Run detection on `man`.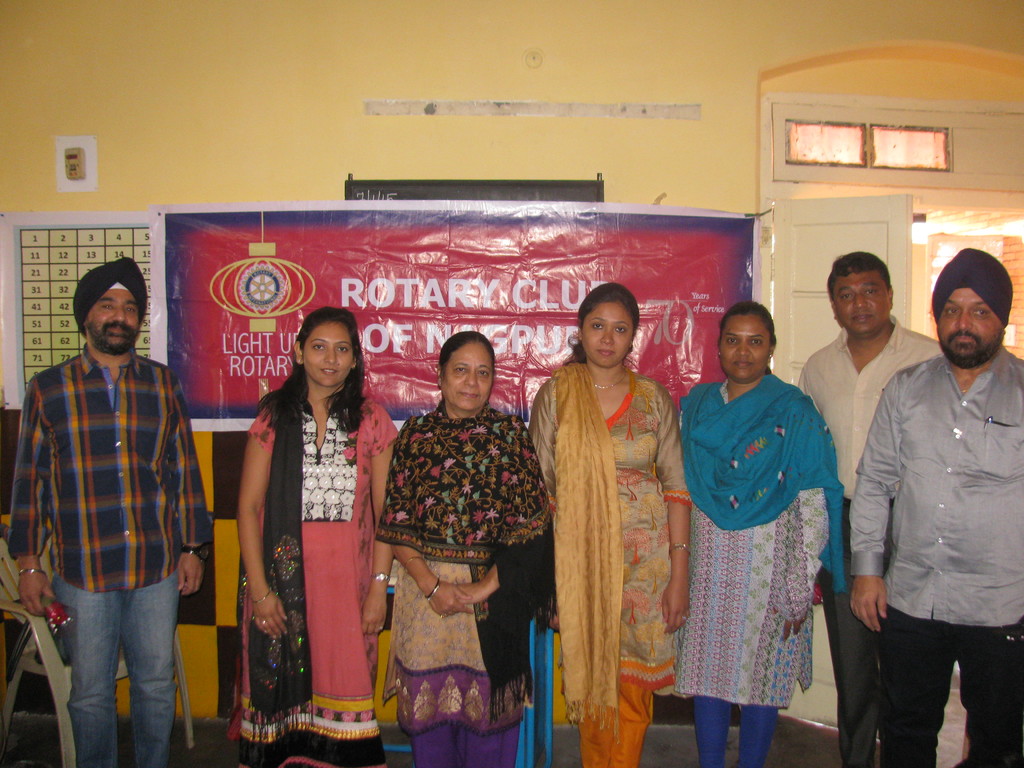
Result: <region>794, 250, 948, 767</region>.
